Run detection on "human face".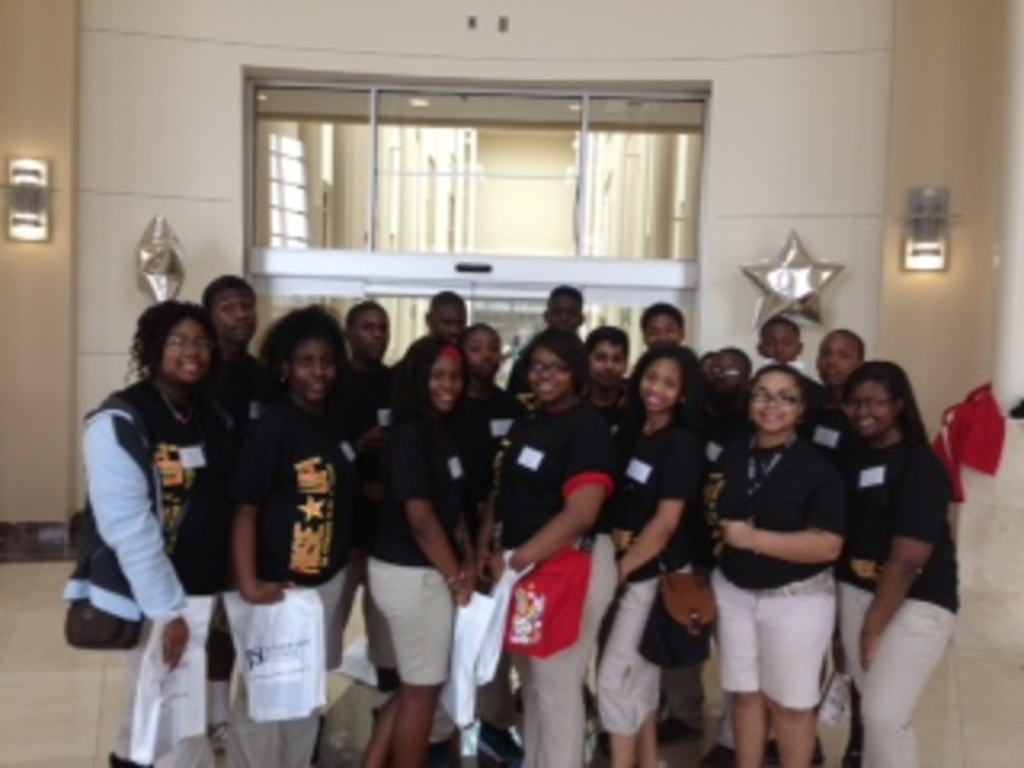
Result: 419:291:467:346.
